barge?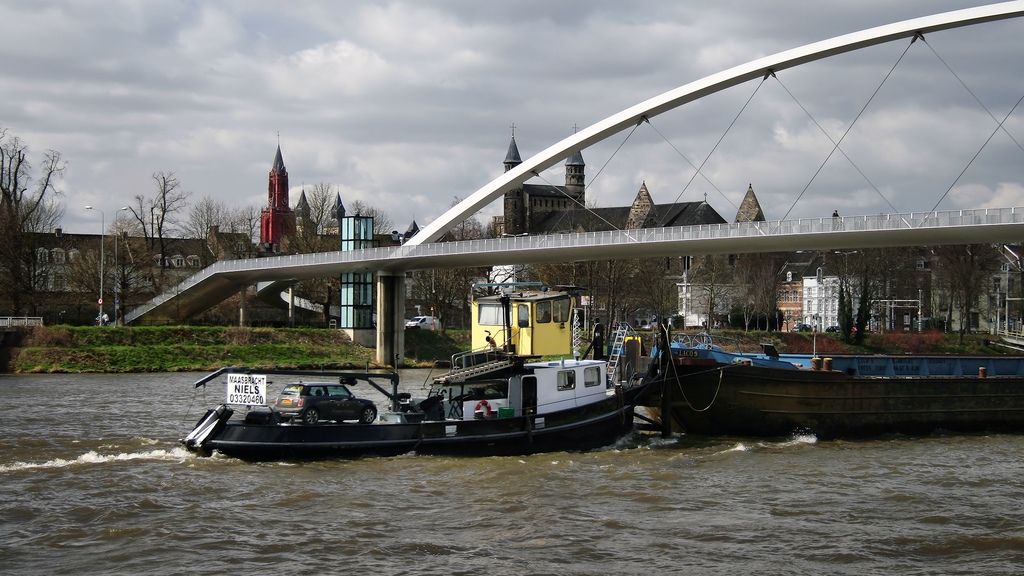
Rect(625, 333, 1023, 438)
